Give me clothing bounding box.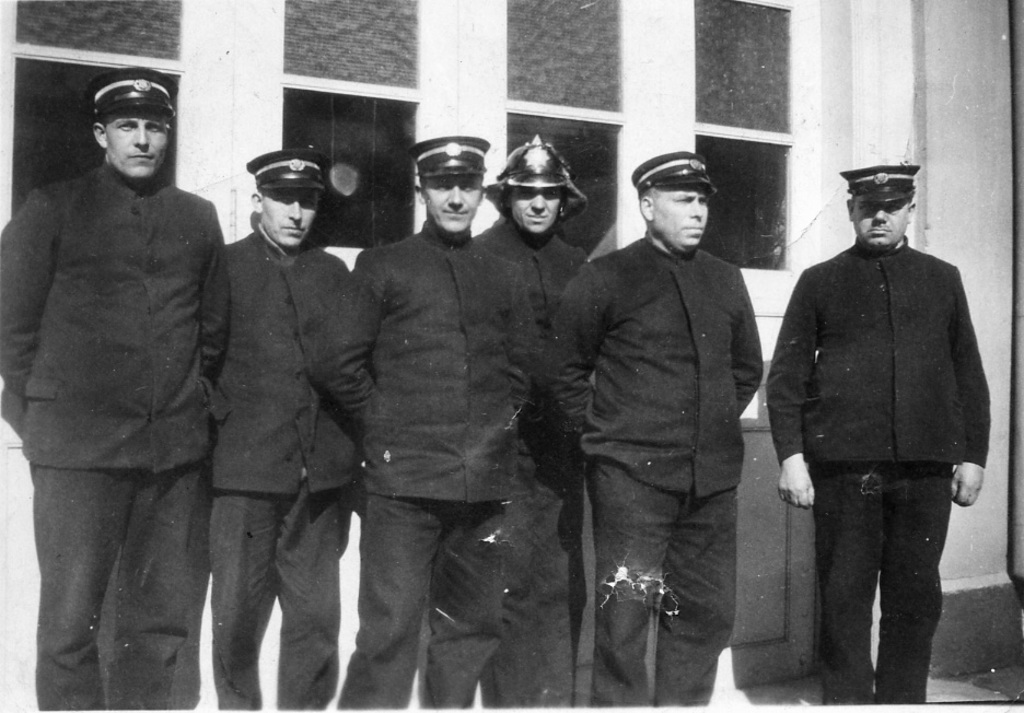
543, 233, 766, 712.
